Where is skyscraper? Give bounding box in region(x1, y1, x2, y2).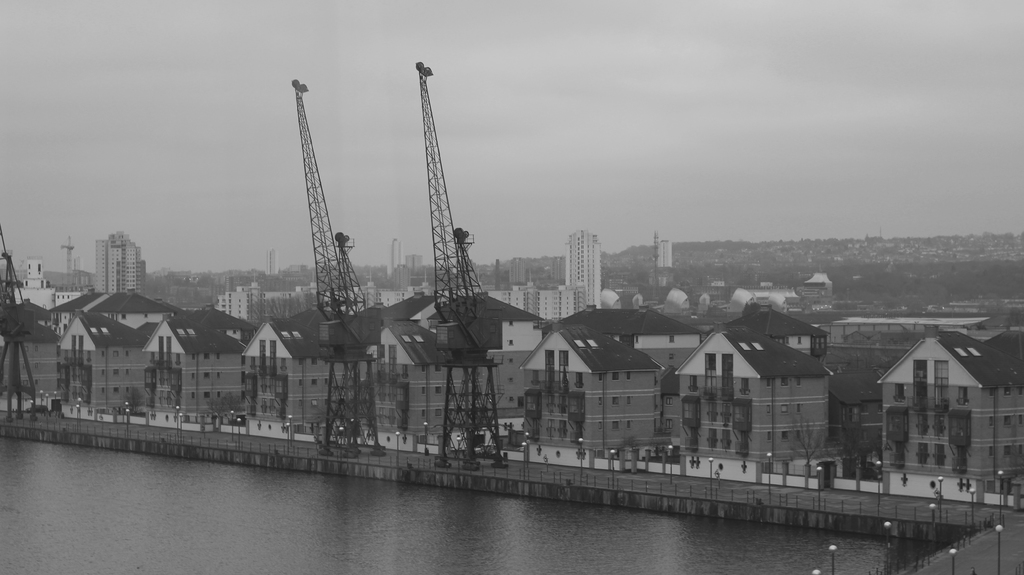
region(392, 287, 449, 329).
